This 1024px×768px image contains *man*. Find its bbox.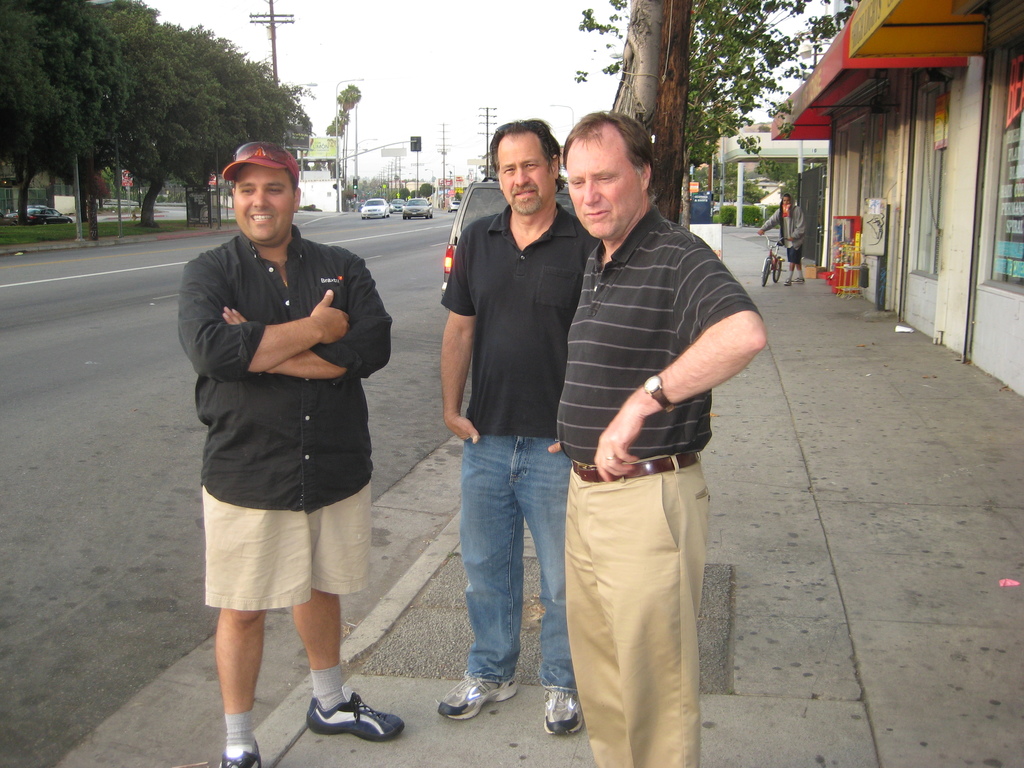
556:109:768:767.
